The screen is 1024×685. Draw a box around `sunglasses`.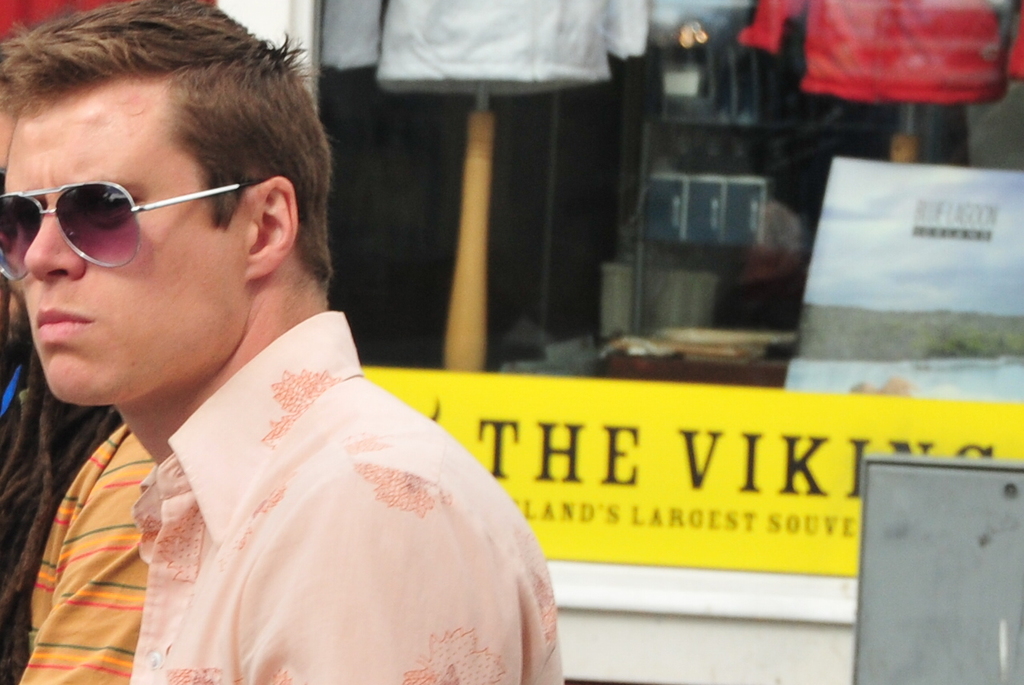
(left=0, top=174, right=250, bottom=291).
